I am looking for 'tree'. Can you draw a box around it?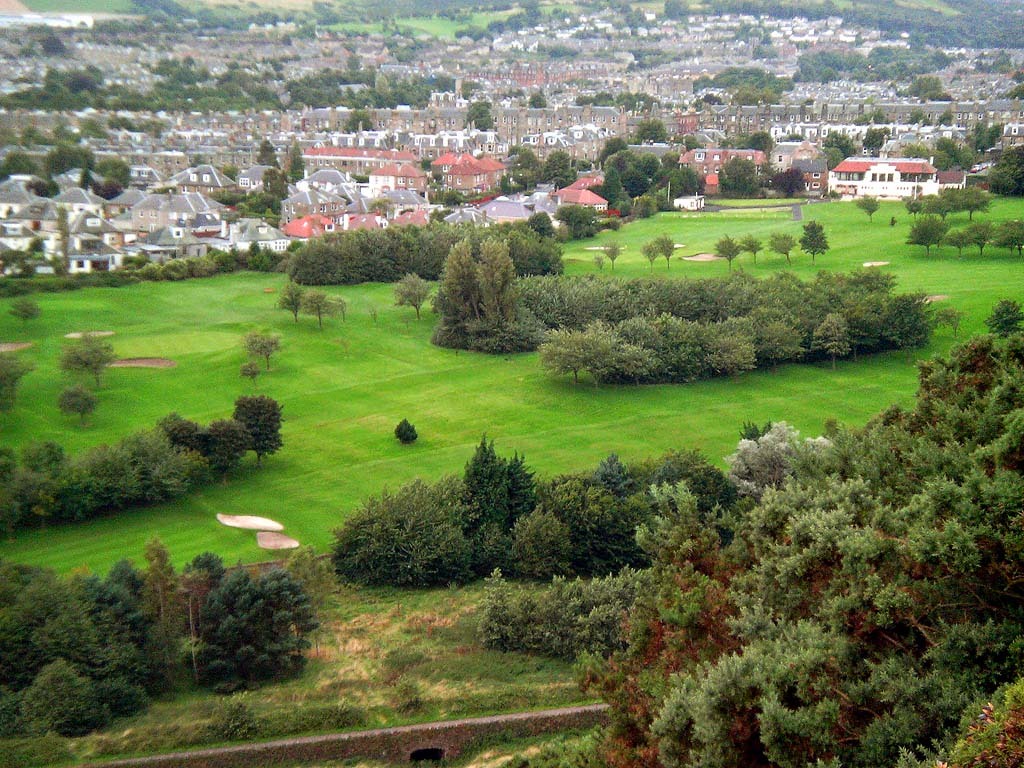
Sure, the bounding box is {"x1": 367, "y1": 230, "x2": 409, "y2": 284}.
